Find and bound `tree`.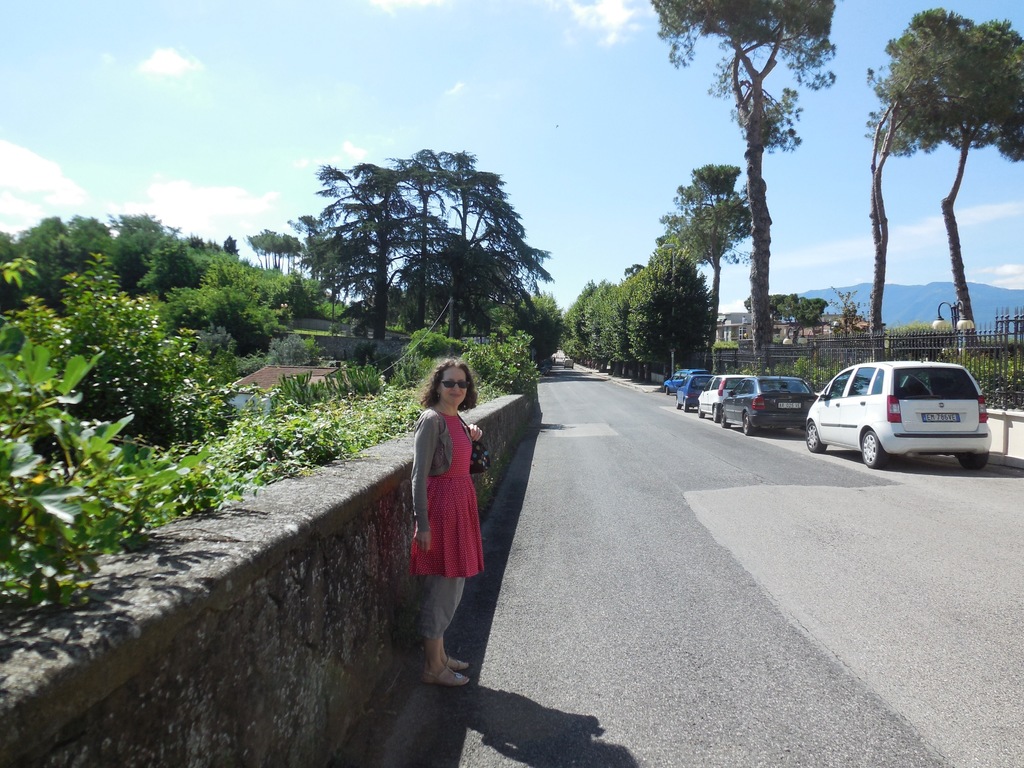
Bound: 774, 296, 826, 338.
